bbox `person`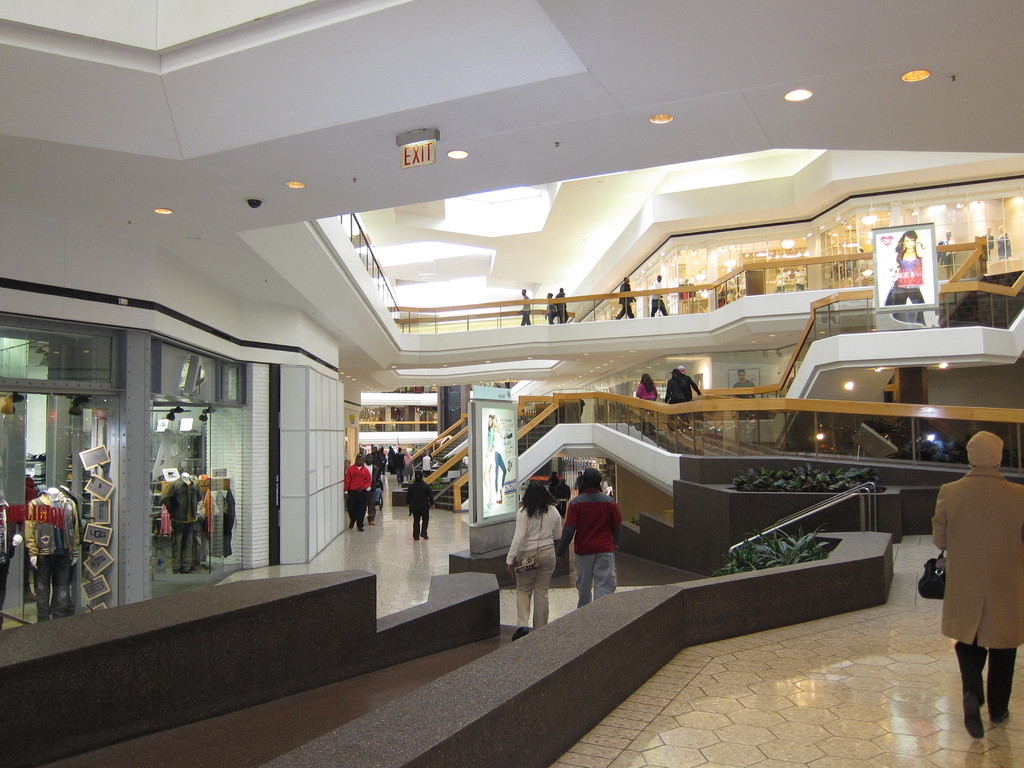
Rect(578, 397, 586, 421)
